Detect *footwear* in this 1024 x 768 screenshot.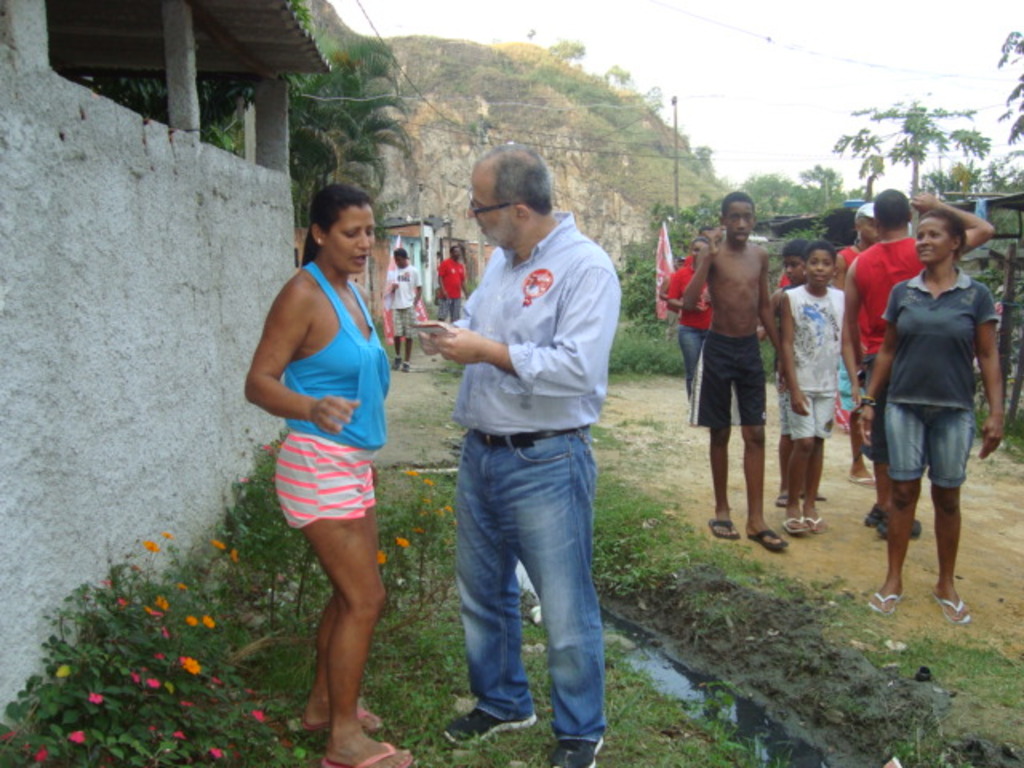
Detection: x1=805 y1=488 x2=830 y2=504.
